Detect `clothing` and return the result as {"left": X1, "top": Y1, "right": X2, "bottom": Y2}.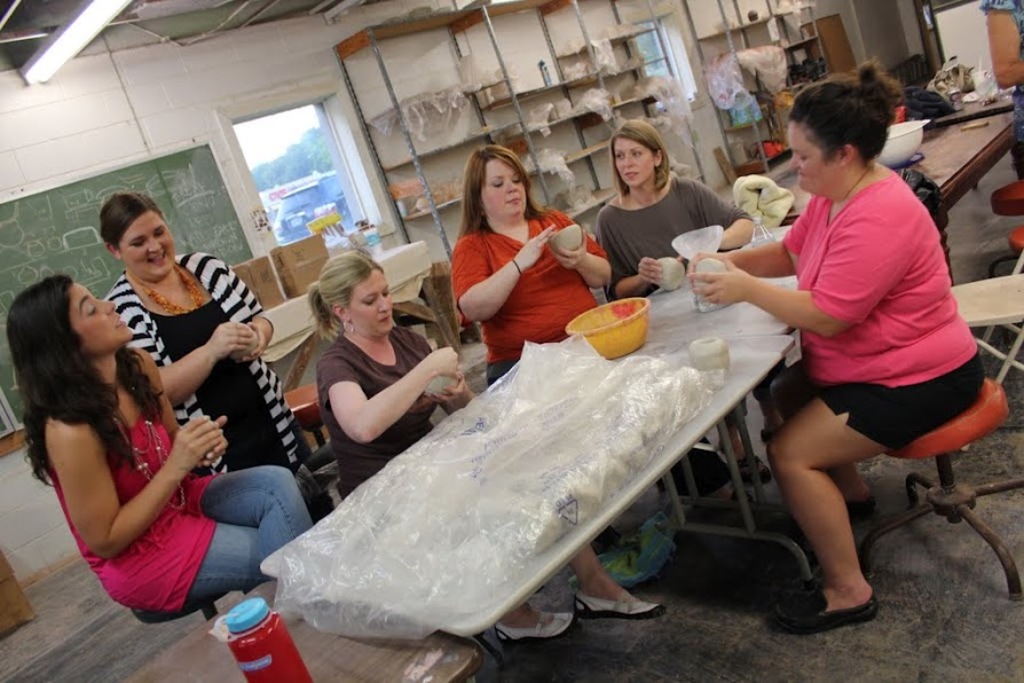
{"left": 780, "top": 167, "right": 985, "bottom": 447}.
